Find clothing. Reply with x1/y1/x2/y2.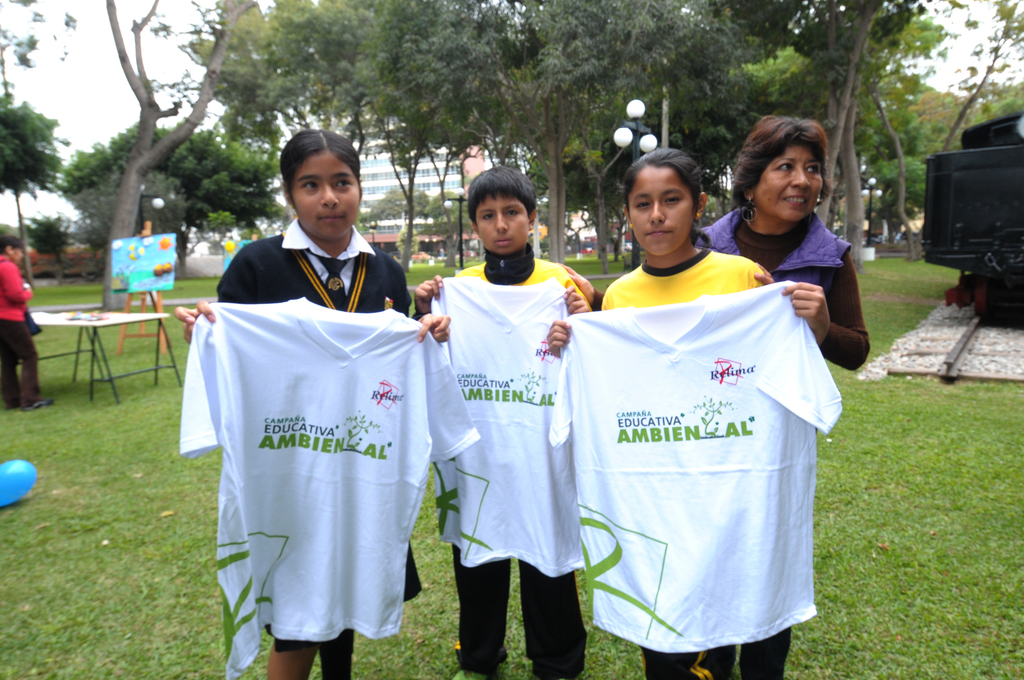
0/248/44/398.
